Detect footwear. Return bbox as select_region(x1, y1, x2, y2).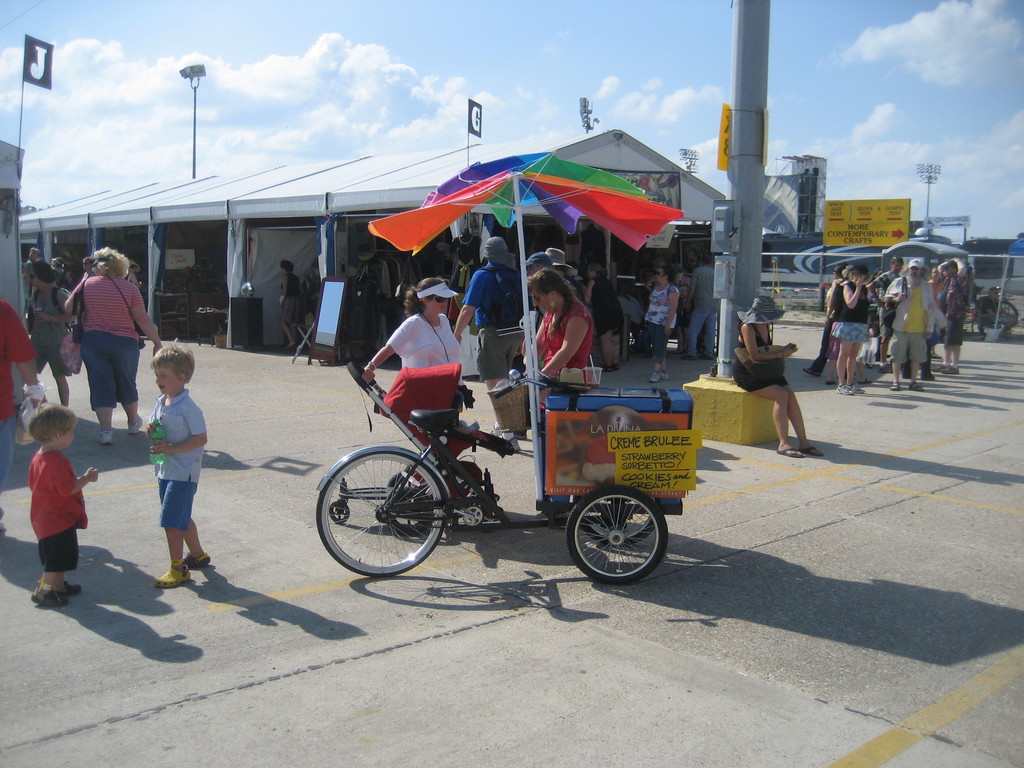
select_region(129, 415, 141, 434).
